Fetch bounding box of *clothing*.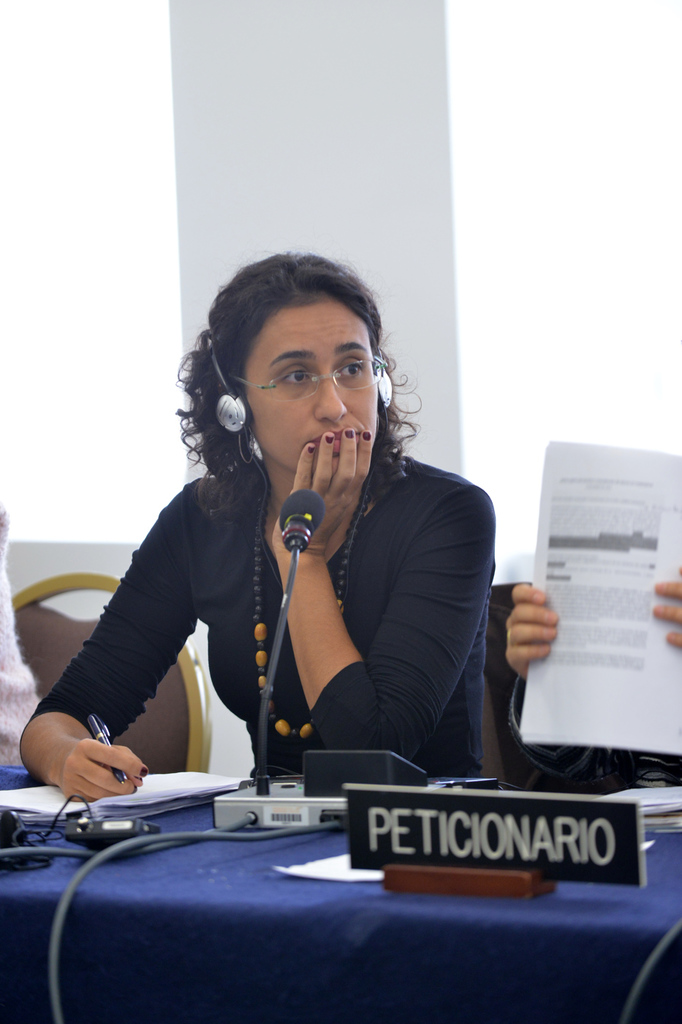
Bbox: x1=469 y1=552 x2=675 y2=807.
